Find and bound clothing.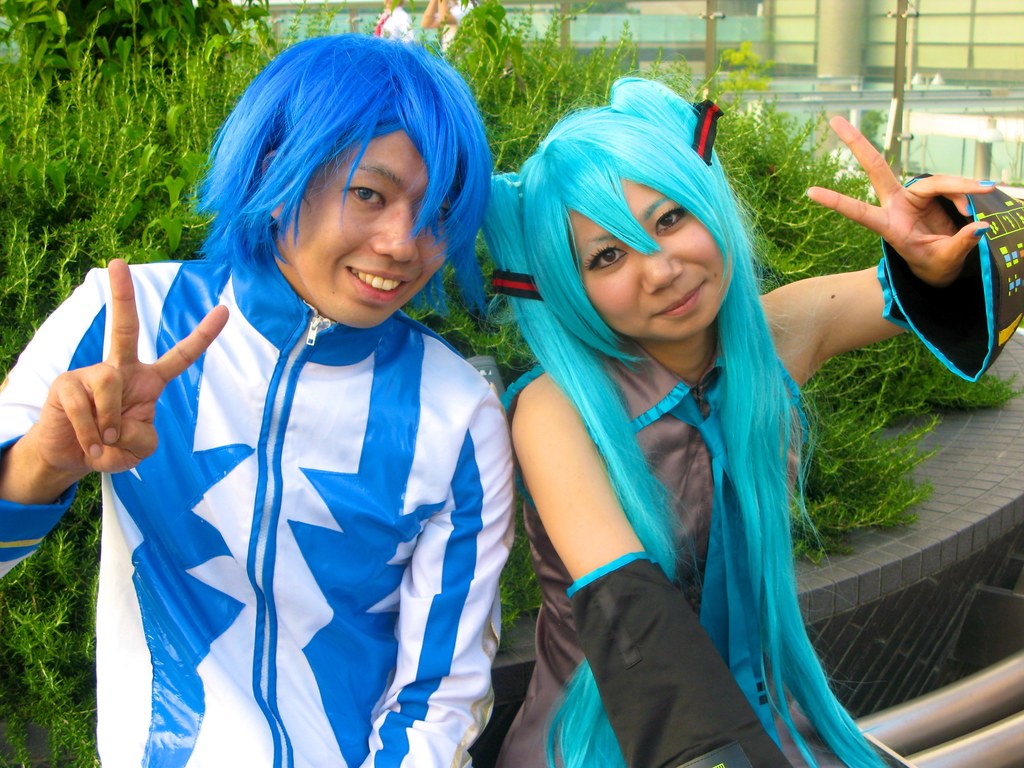
Bound: (left=492, top=167, right=1023, bottom=767).
